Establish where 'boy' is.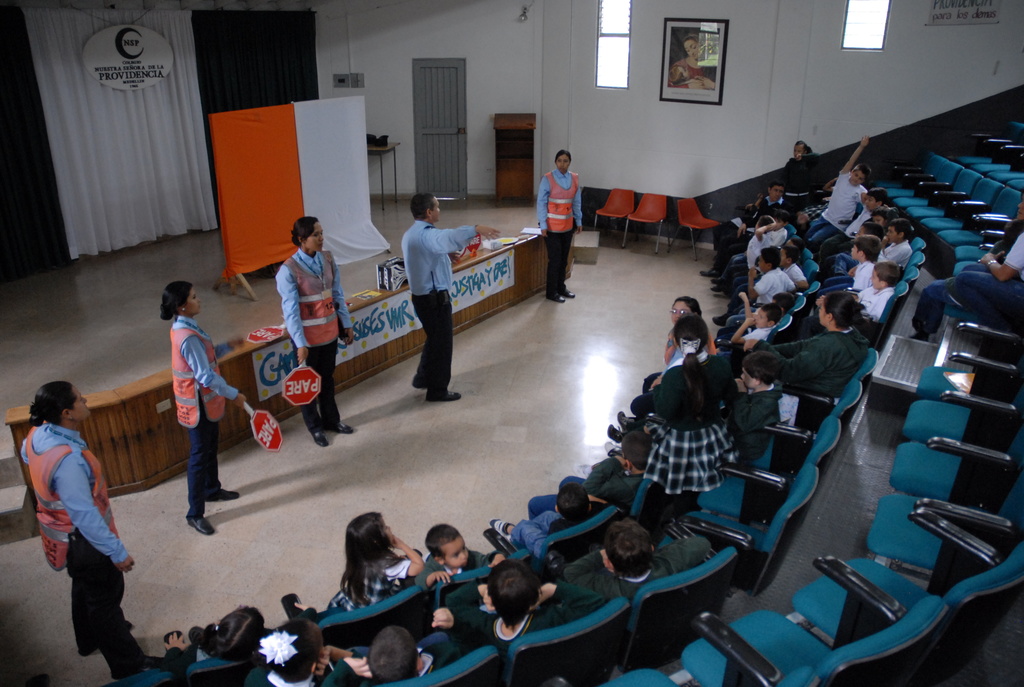
Established at (799, 137, 868, 232).
